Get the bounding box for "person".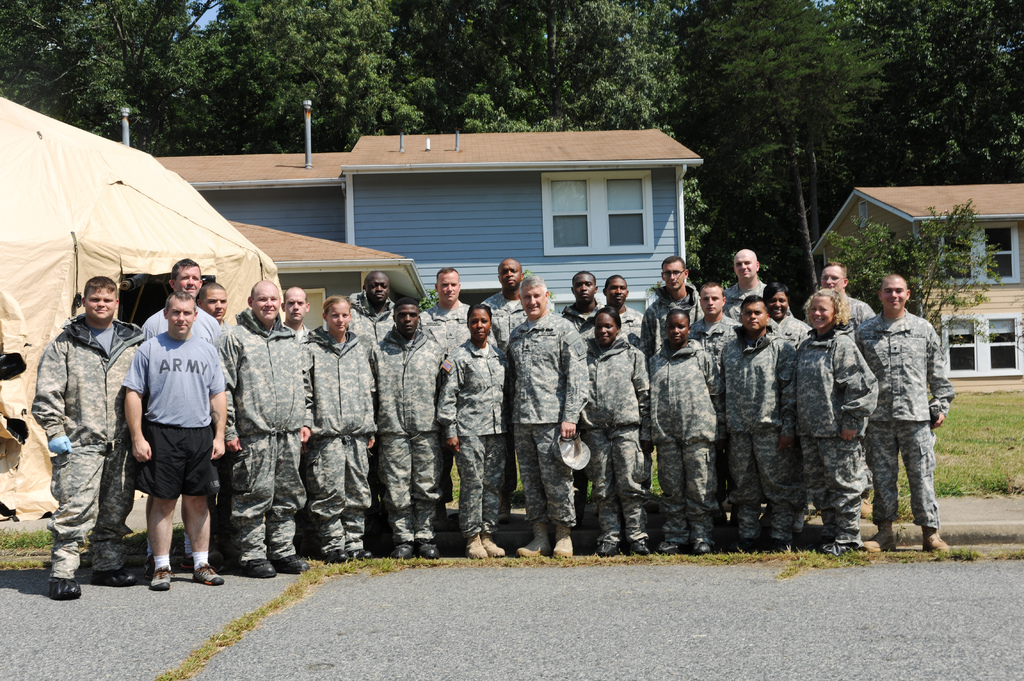
[left=602, top=275, right=647, bottom=353].
